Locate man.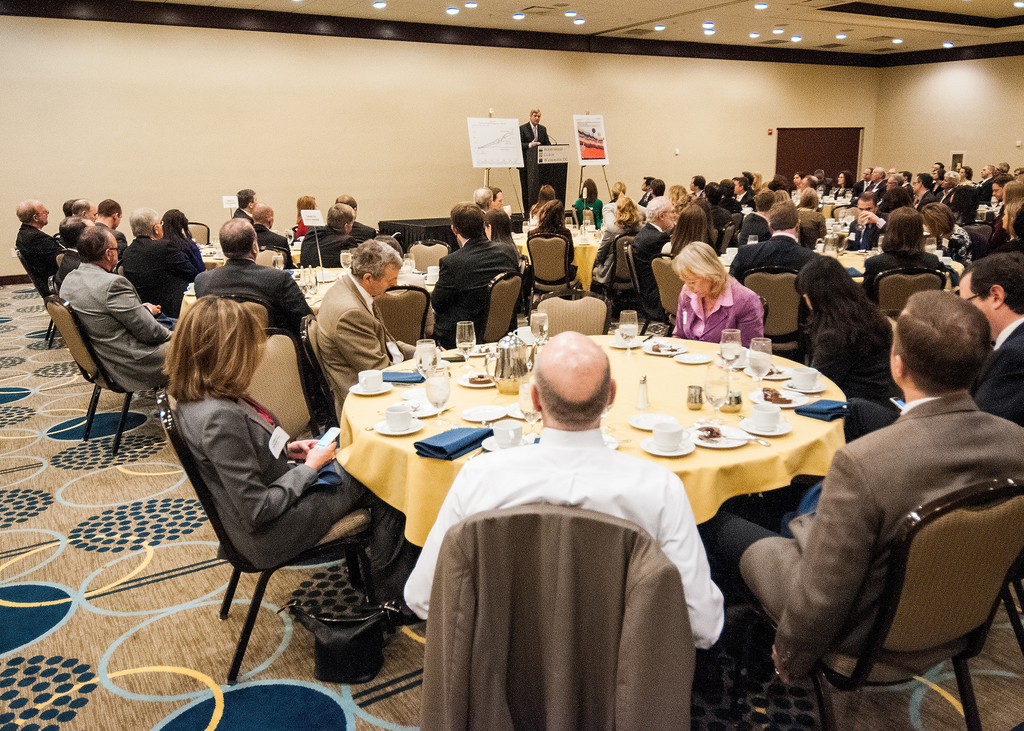
Bounding box: {"left": 737, "top": 168, "right": 756, "bottom": 193}.
